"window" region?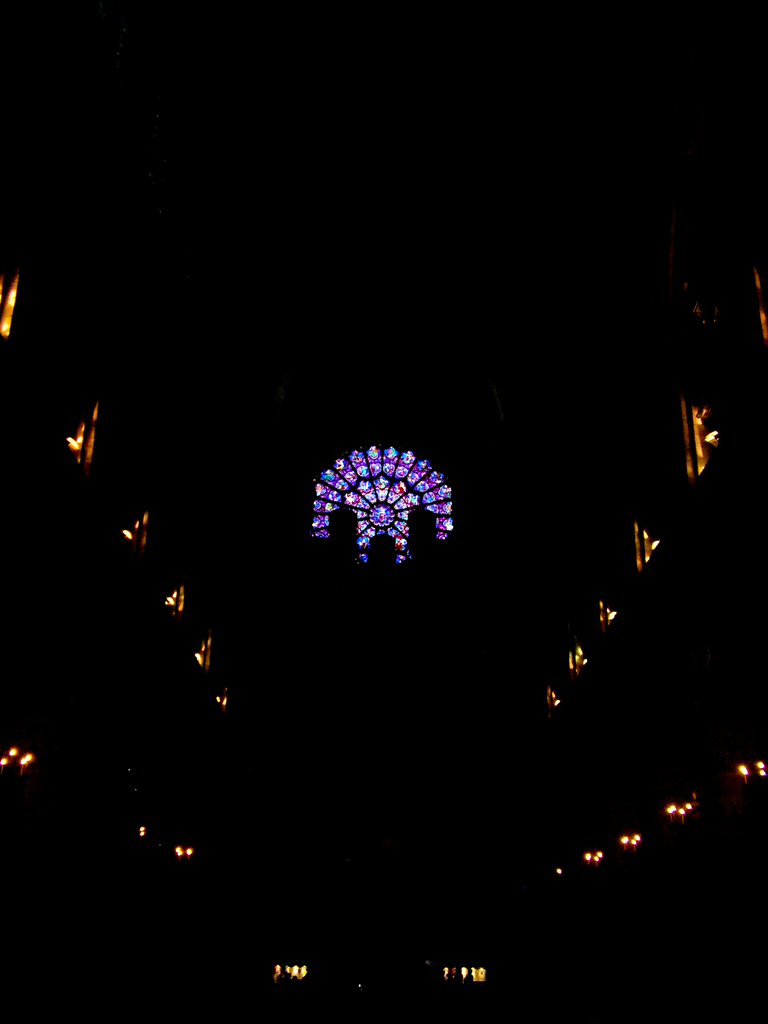
locate(304, 438, 469, 572)
